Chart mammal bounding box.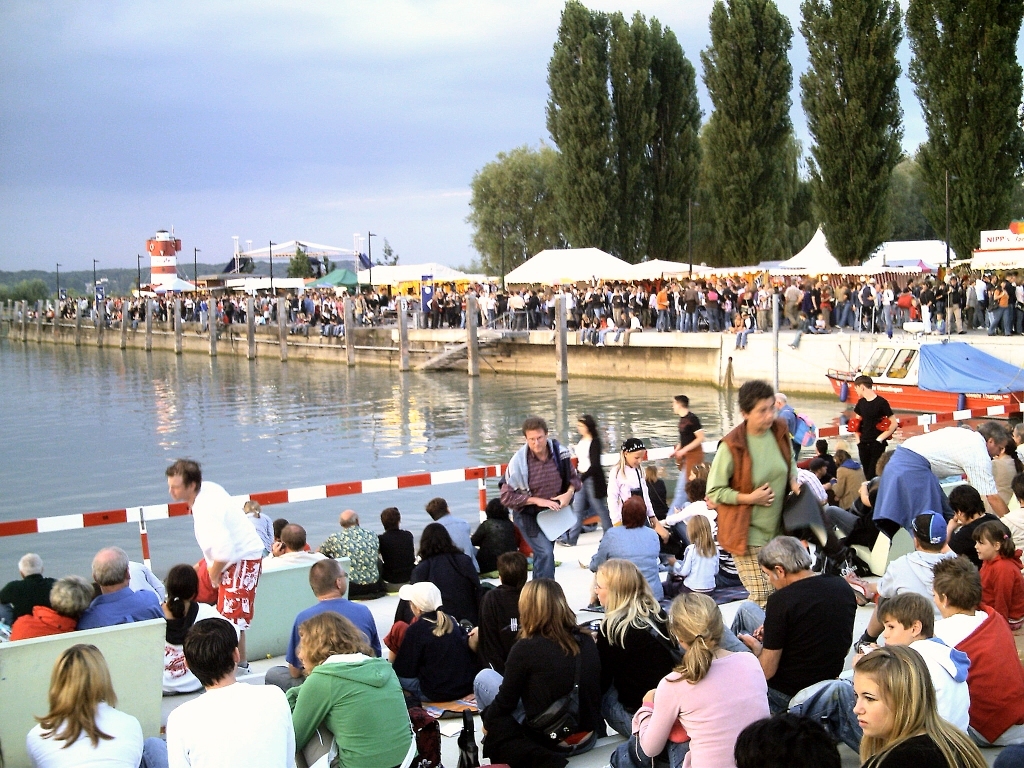
Charted: box=[987, 437, 1023, 508].
